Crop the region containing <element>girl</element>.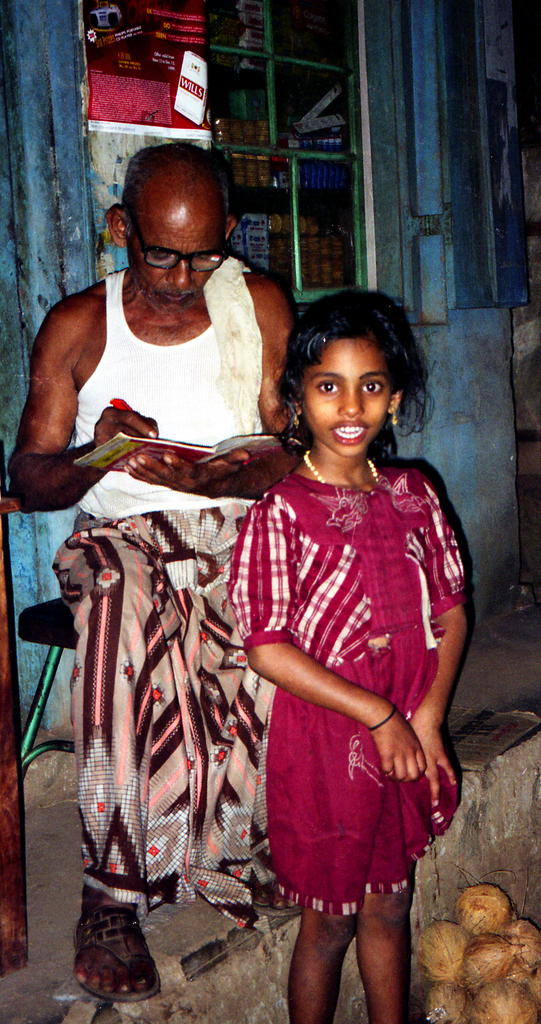
Crop region: box(229, 288, 469, 1023).
